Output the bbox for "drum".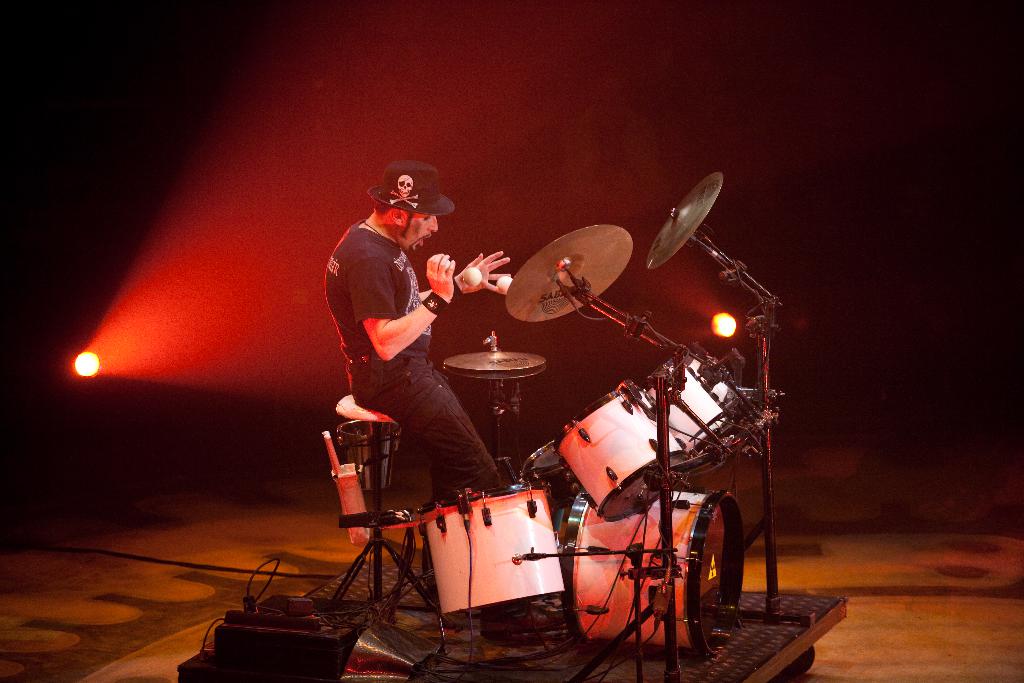
x1=520 y1=440 x2=568 y2=474.
